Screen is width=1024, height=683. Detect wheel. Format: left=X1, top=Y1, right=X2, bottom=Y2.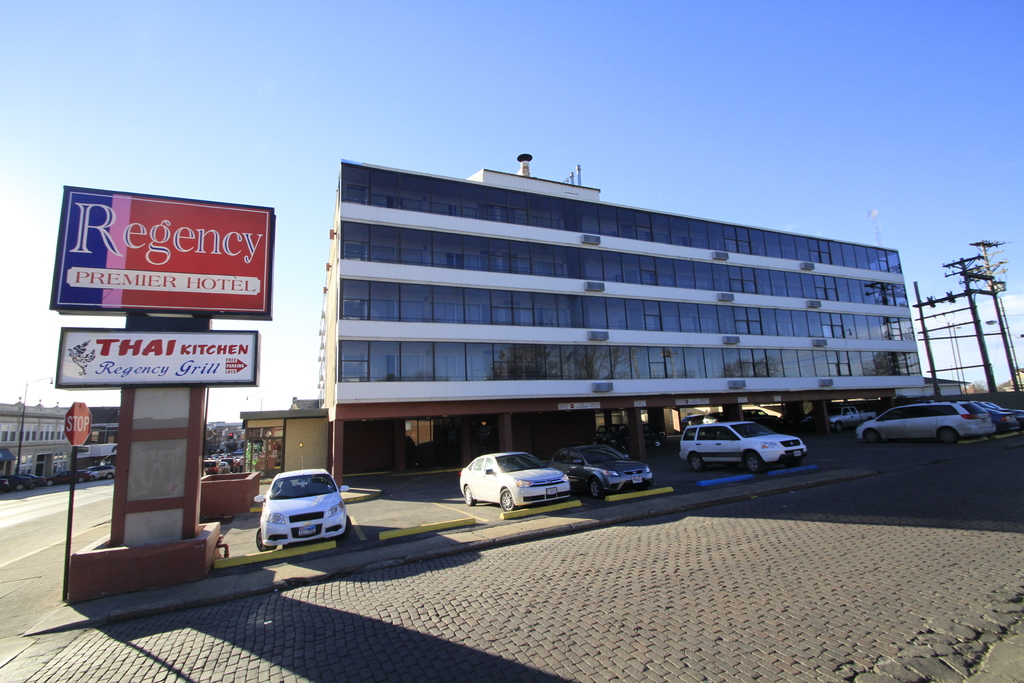
left=942, top=426, right=957, bottom=443.
